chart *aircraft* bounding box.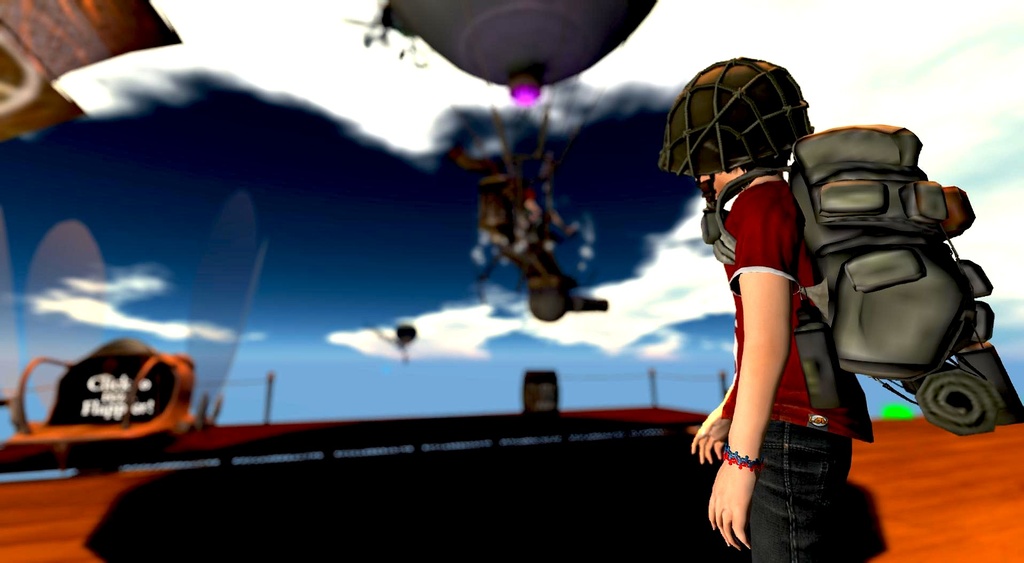
Charted: bbox(0, 0, 186, 141).
